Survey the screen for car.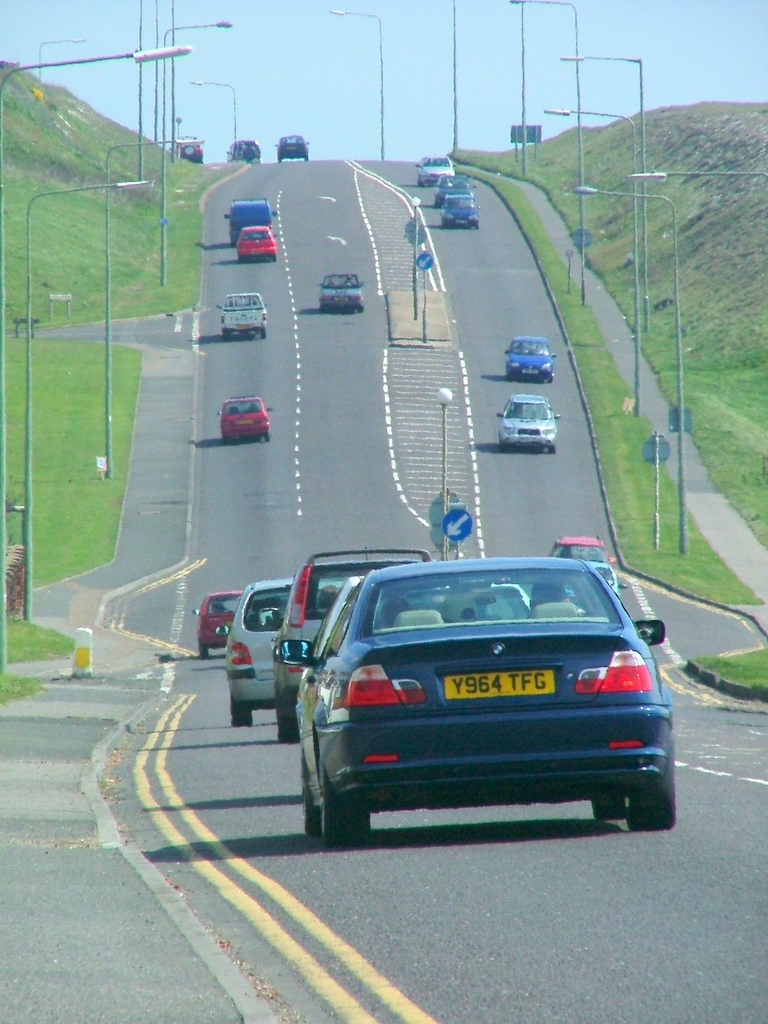
Survey found: <bbox>565, 562, 622, 595</bbox>.
